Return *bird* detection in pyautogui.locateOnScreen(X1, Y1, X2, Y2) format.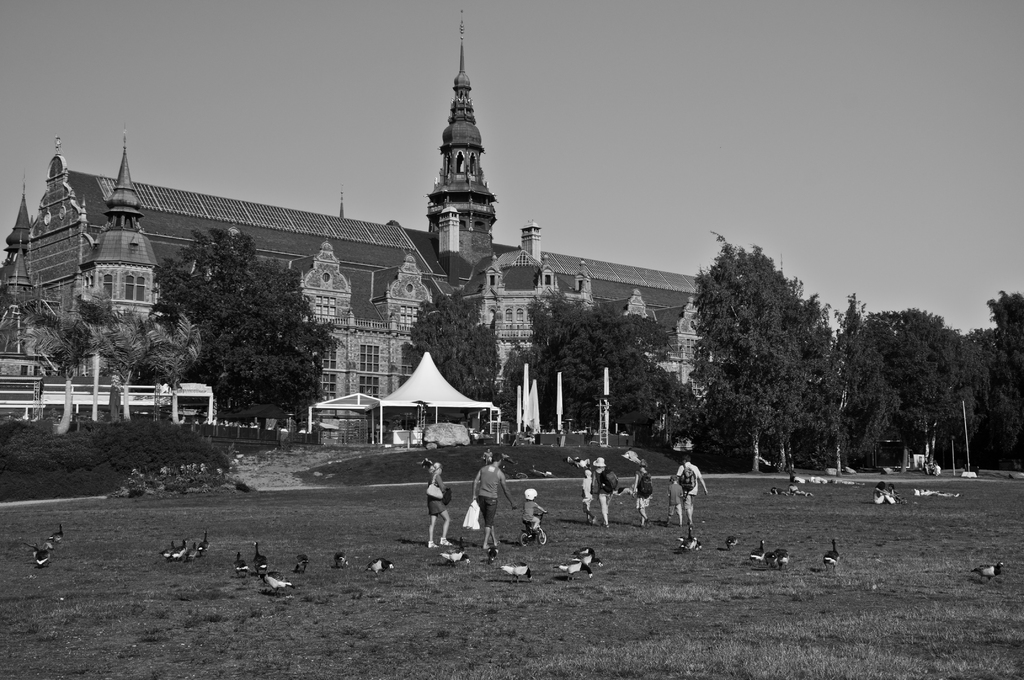
pyautogui.locateOnScreen(333, 549, 356, 574).
